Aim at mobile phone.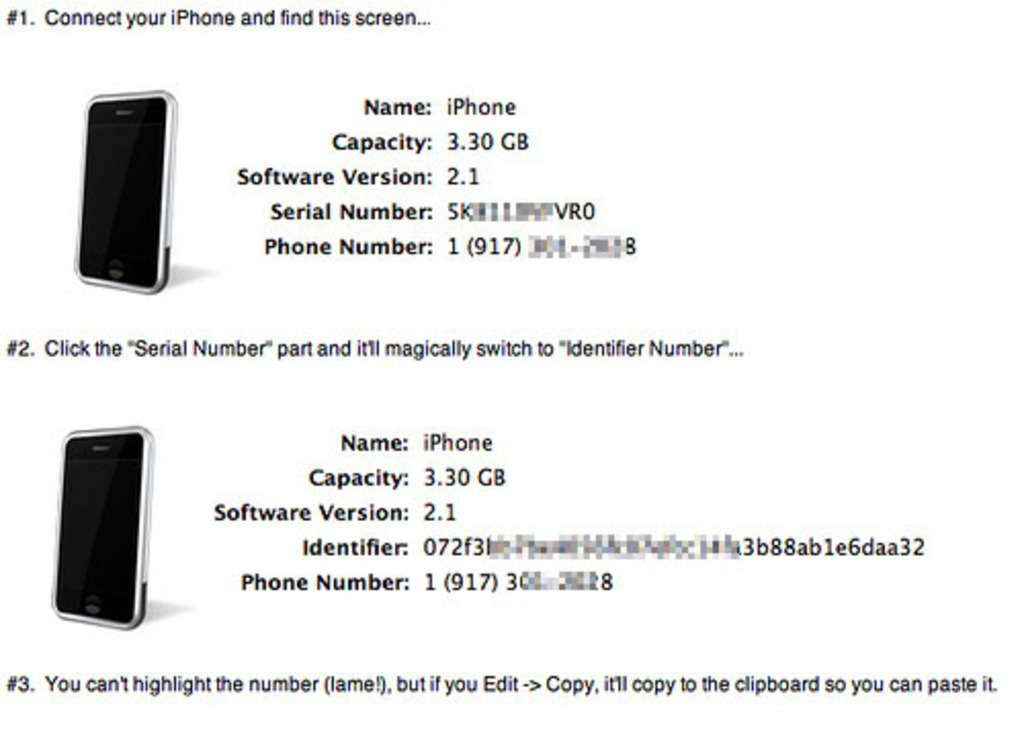
Aimed at [left=70, top=90, right=180, bottom=295].
